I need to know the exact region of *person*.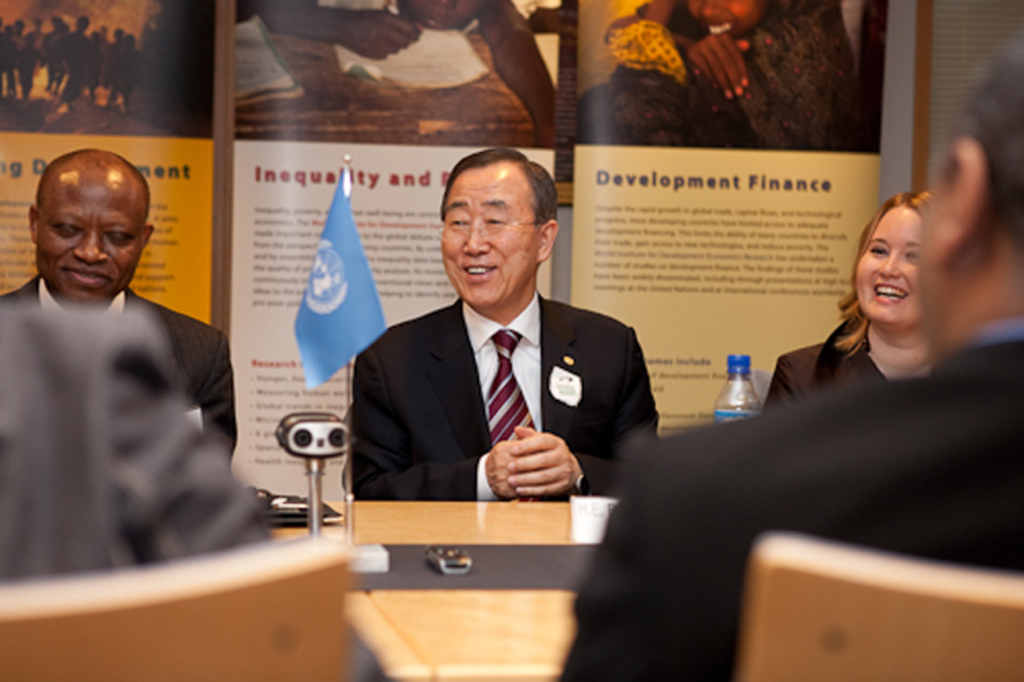
Region: pyautogui.locateOnScreen(563, 40, 1023, 675).
